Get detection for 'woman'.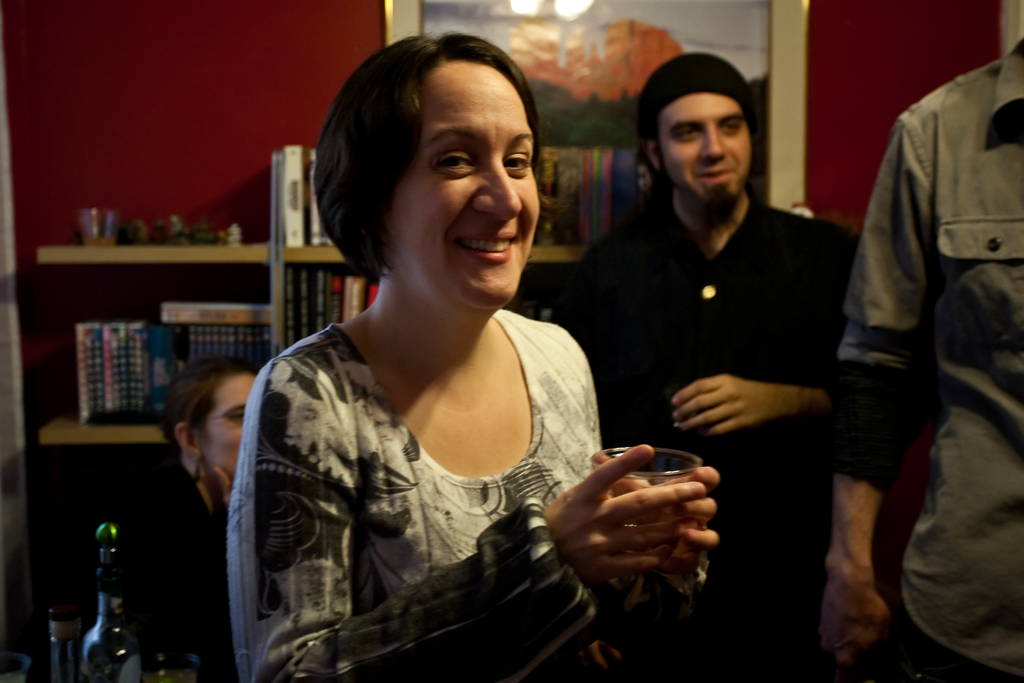
Detection: 213:37:677:670.
